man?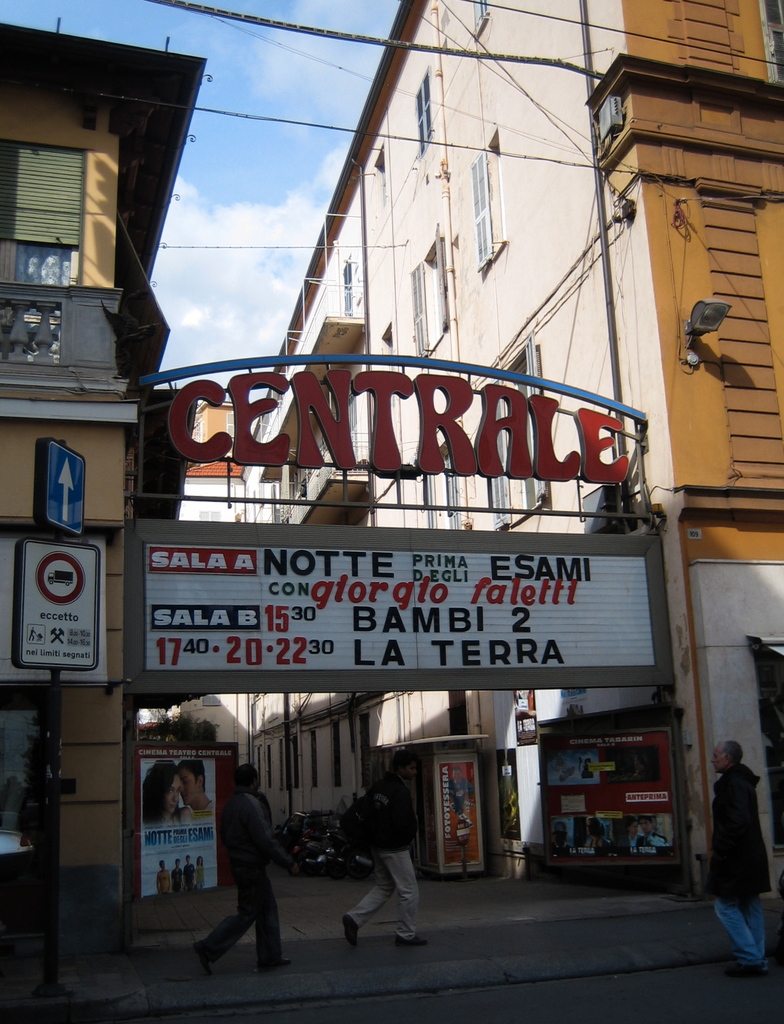
<region>193, 764, 292, 981</region>
